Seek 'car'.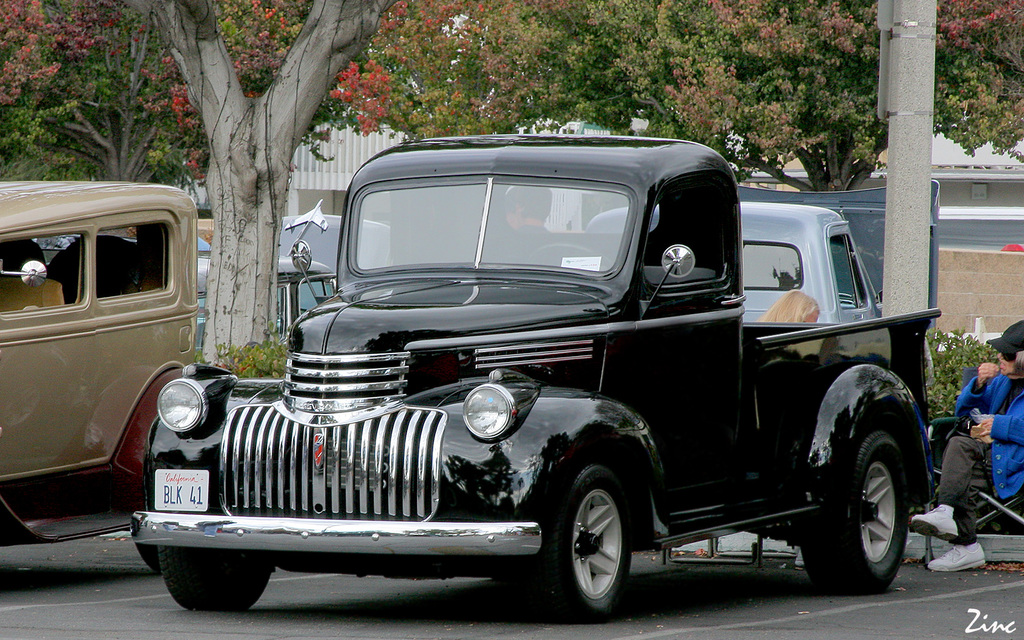
[579,174,935,366].
